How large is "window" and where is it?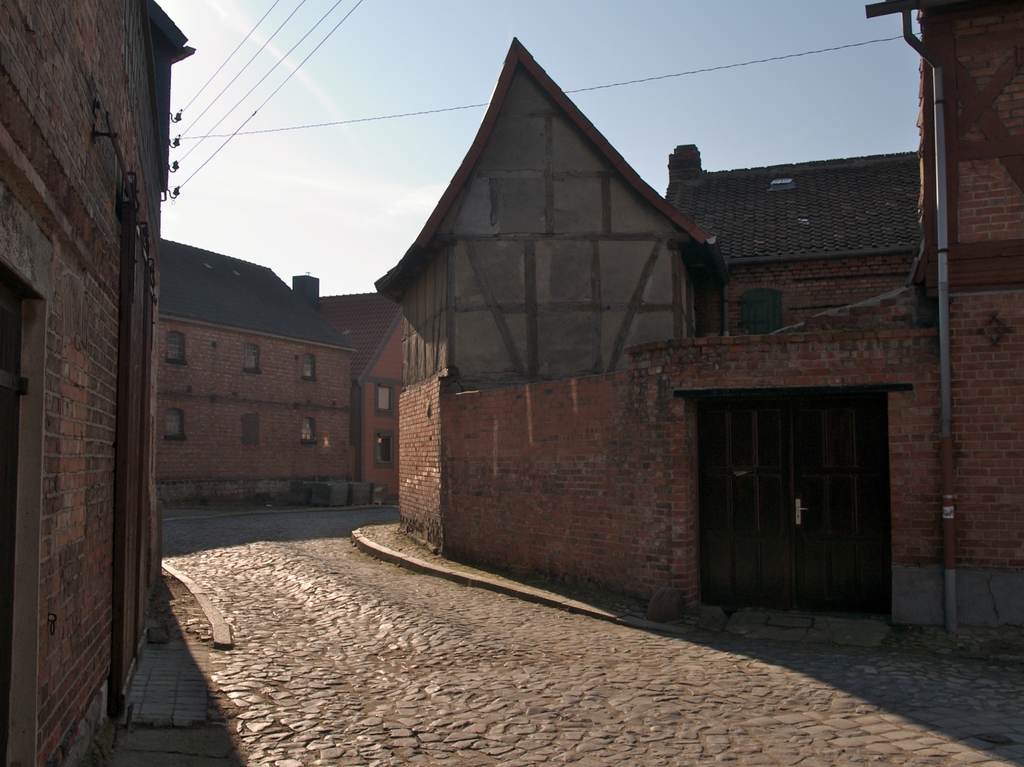
Bounding box: crop(238, 336, 266, 376).
